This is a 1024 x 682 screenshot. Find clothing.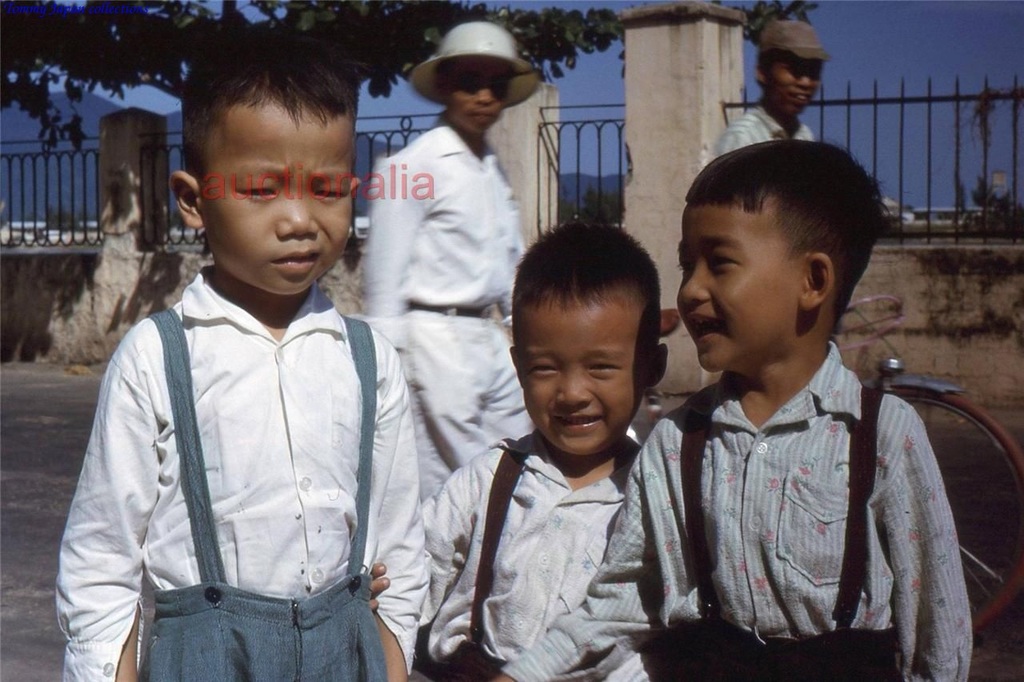
Bounding box: box=[420, 429, 654, 681].
